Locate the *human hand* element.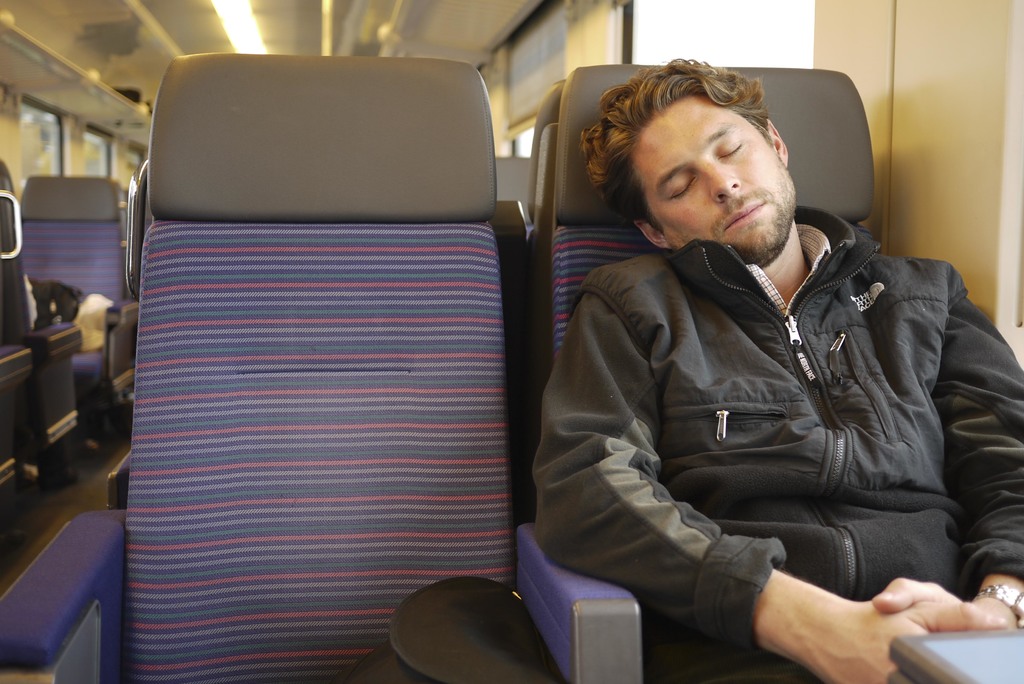
Element bbox: region(868, 573, 1023, 625).
